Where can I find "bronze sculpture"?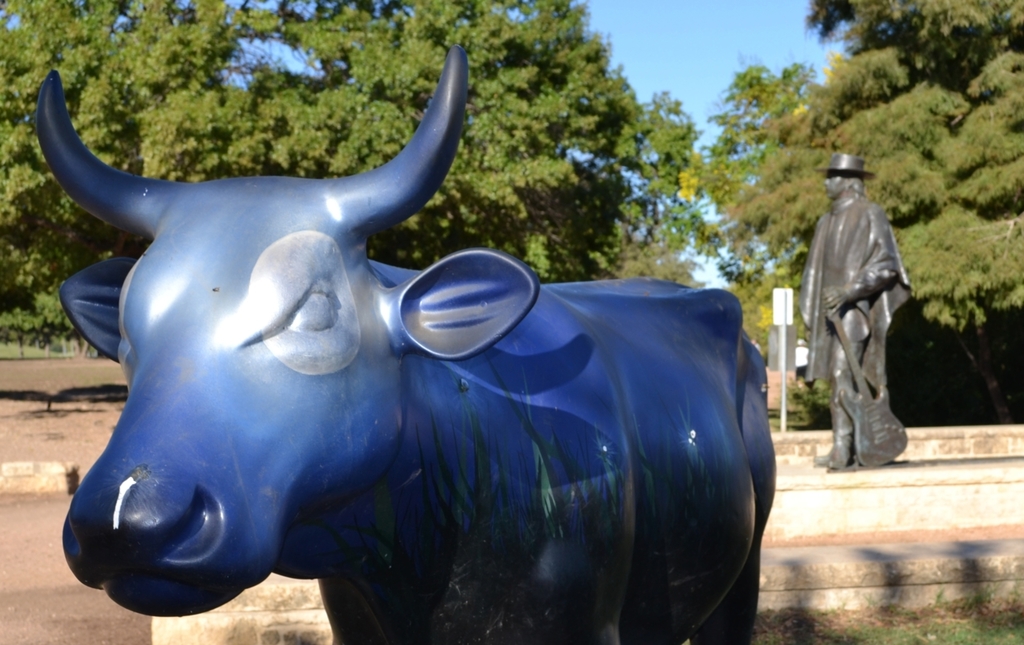
You can find it at BBox(802, 143, 920, 474).
